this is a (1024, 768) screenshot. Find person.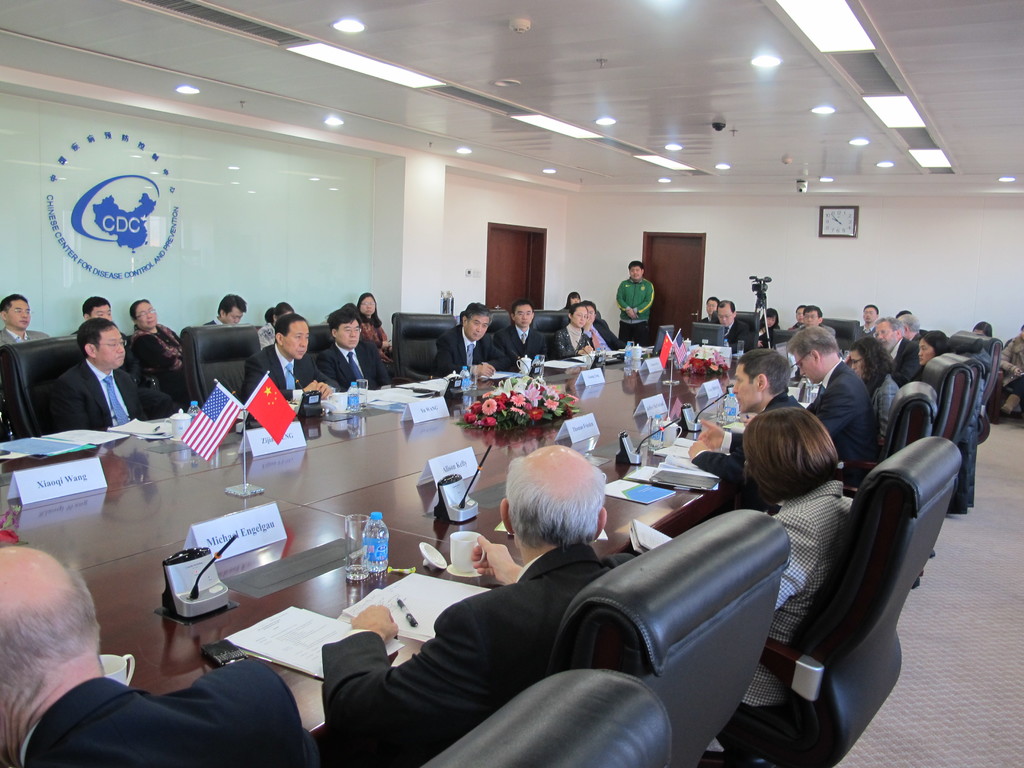
Bounding box: box(40, 311, 159, 442).
